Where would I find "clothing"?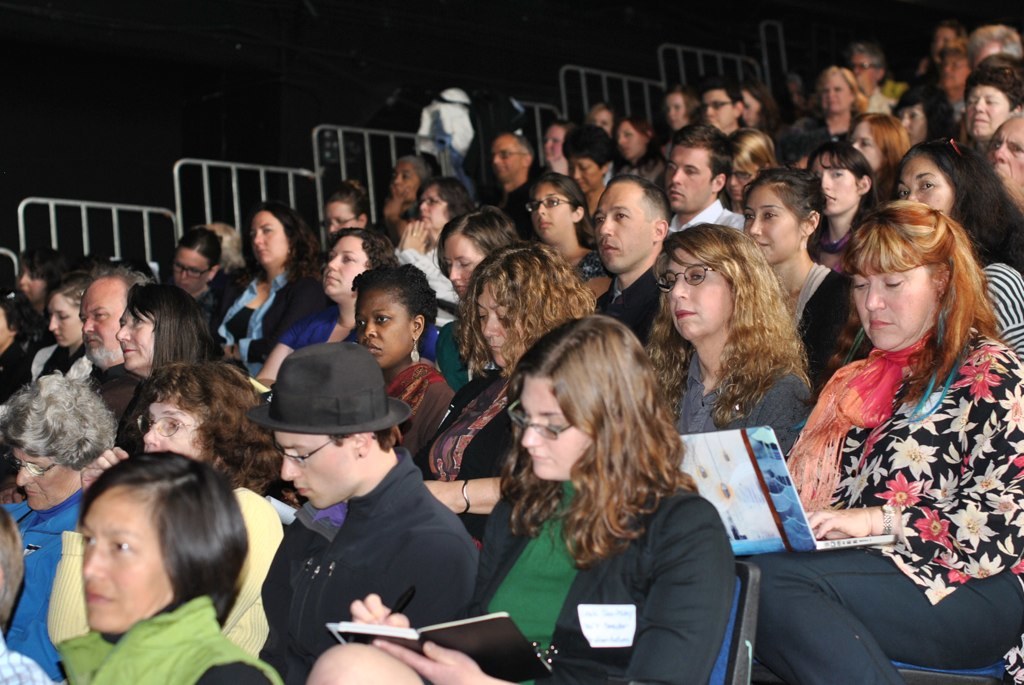
At (413,369,515,542).
